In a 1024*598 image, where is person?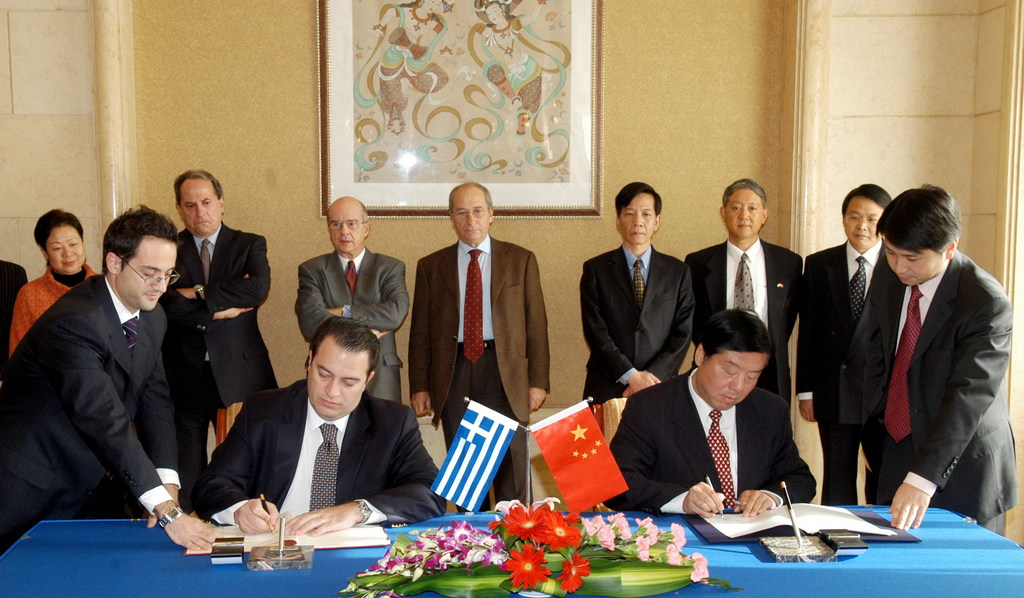
372:0:457:136.
